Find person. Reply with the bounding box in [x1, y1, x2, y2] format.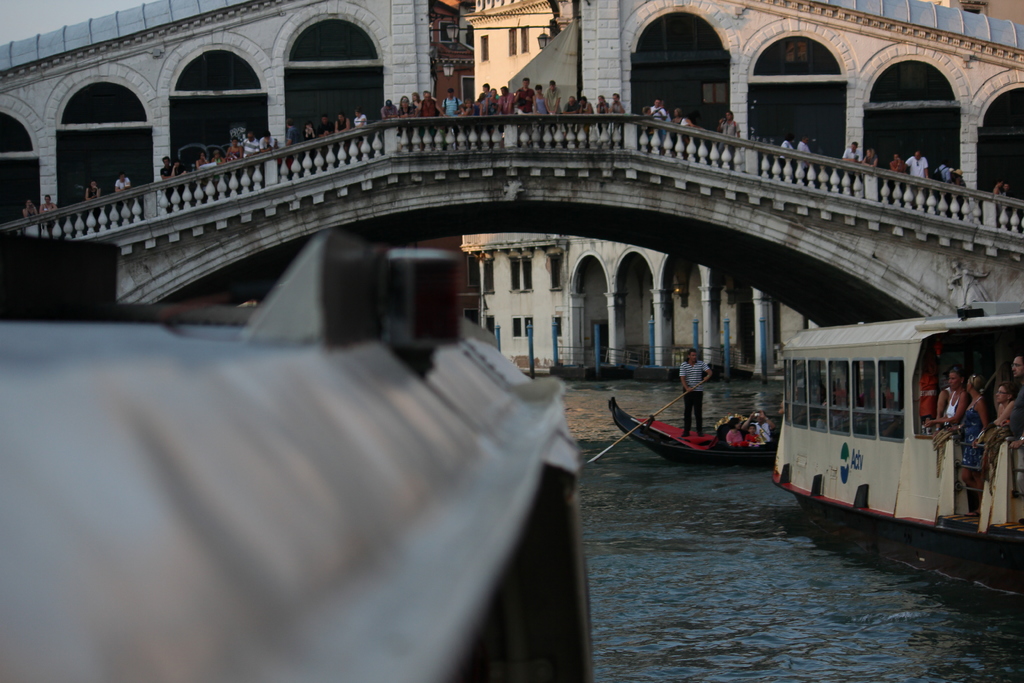
[40, 194, 63, 211].
